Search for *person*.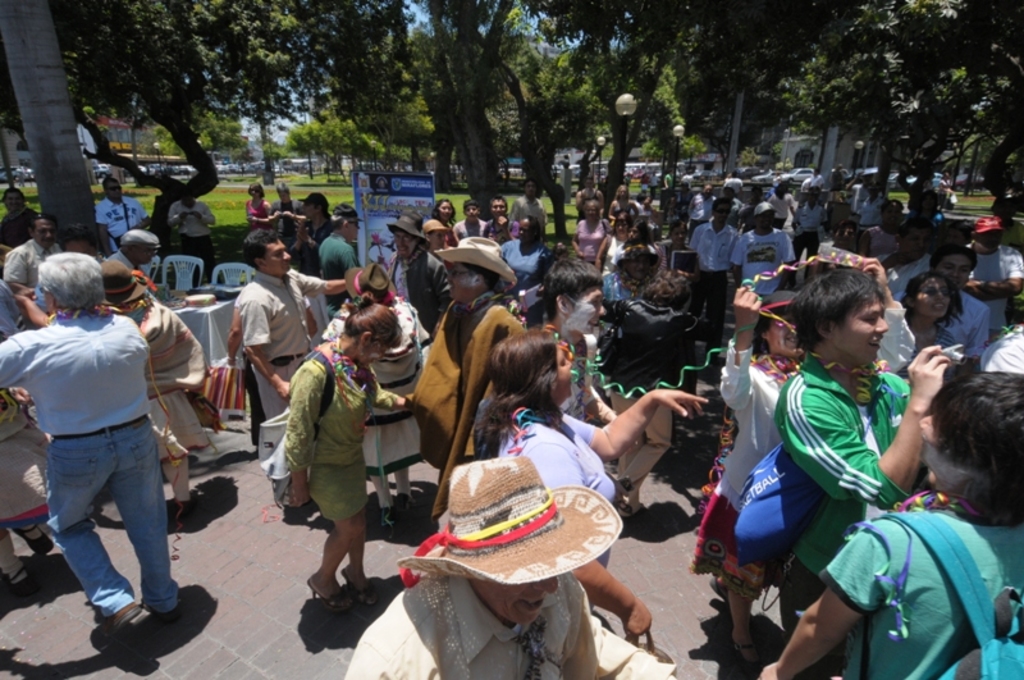
Found at <region>530, 261, 621, 415</region>.
